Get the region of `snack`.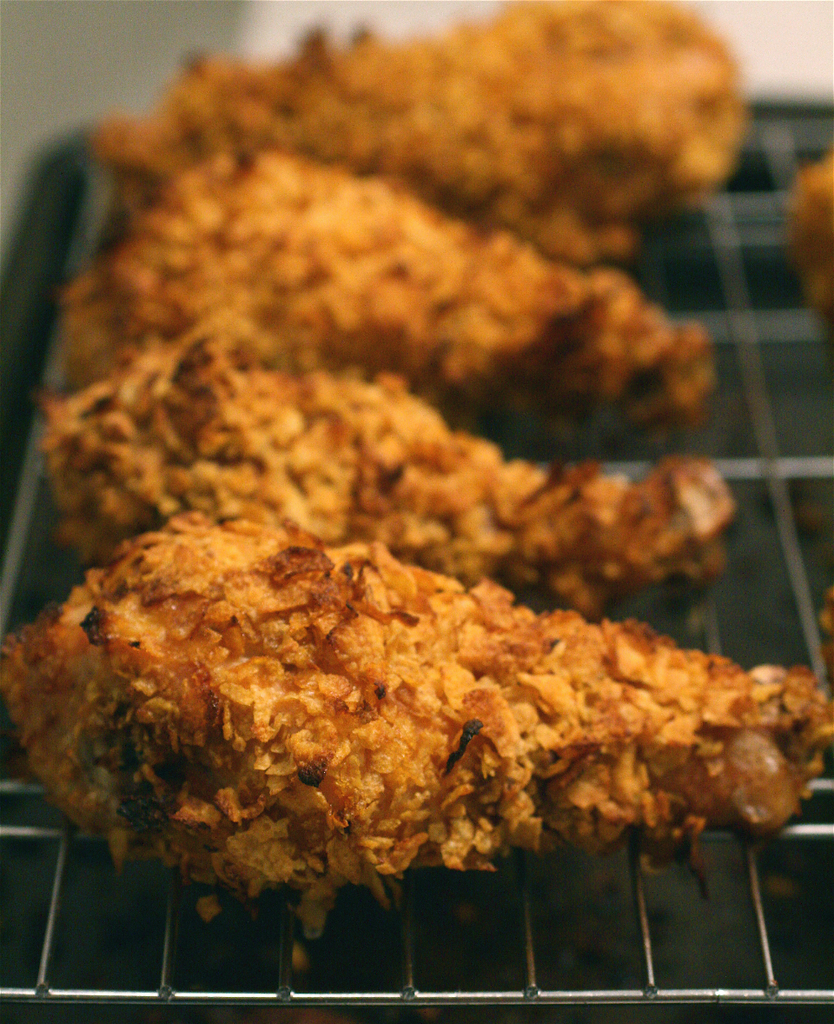
(left=16, top=154, right=798, bottom=917).
